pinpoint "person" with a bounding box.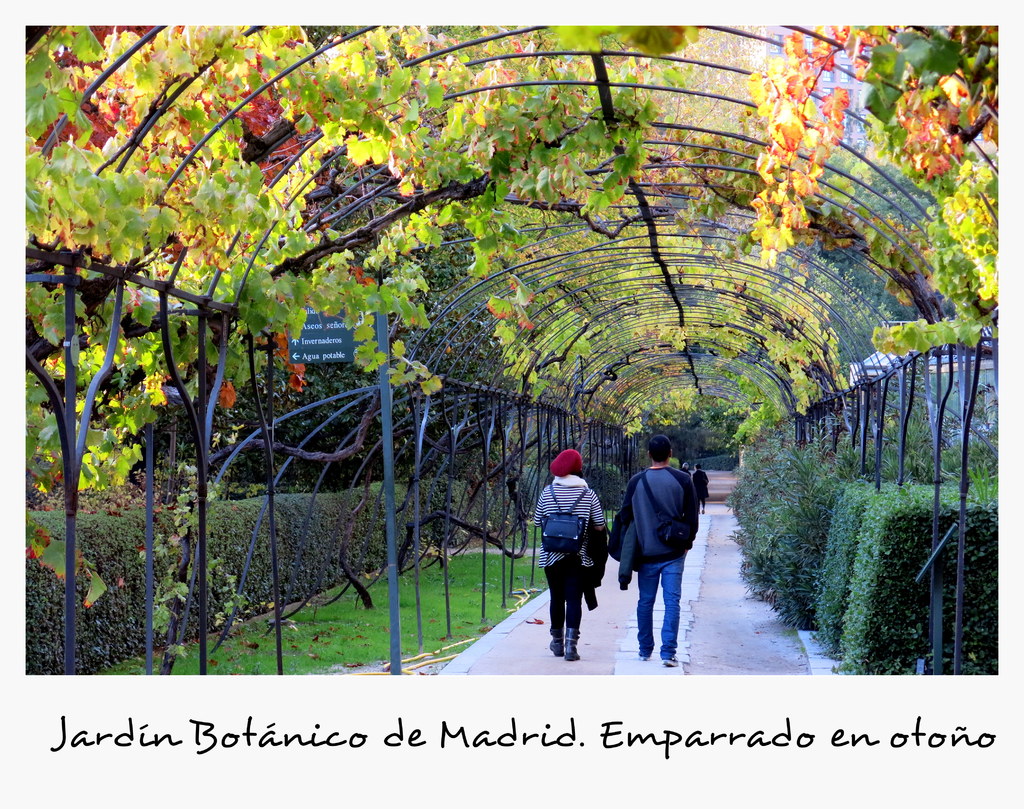
select_region(690, 464, 709, 512).
